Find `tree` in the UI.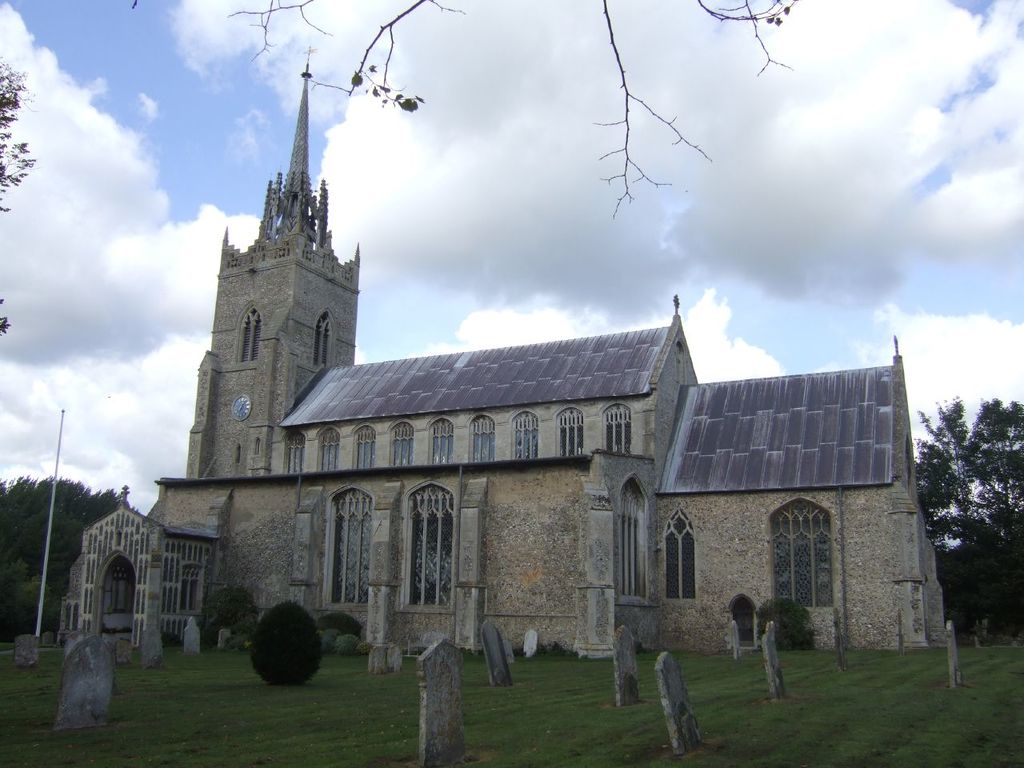
UI element at {"x1": 198, "y1": 584, "x2": 258, "y2": 638}.
